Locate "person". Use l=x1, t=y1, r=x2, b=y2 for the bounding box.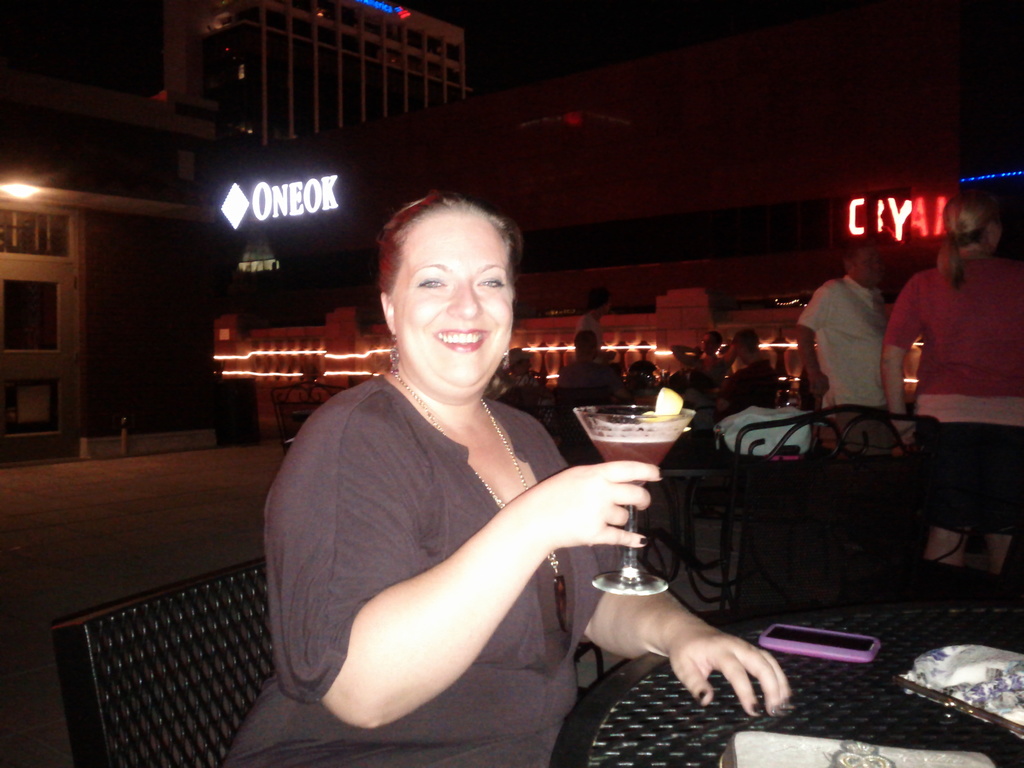
l=625, t=331, r=668, b=388.
